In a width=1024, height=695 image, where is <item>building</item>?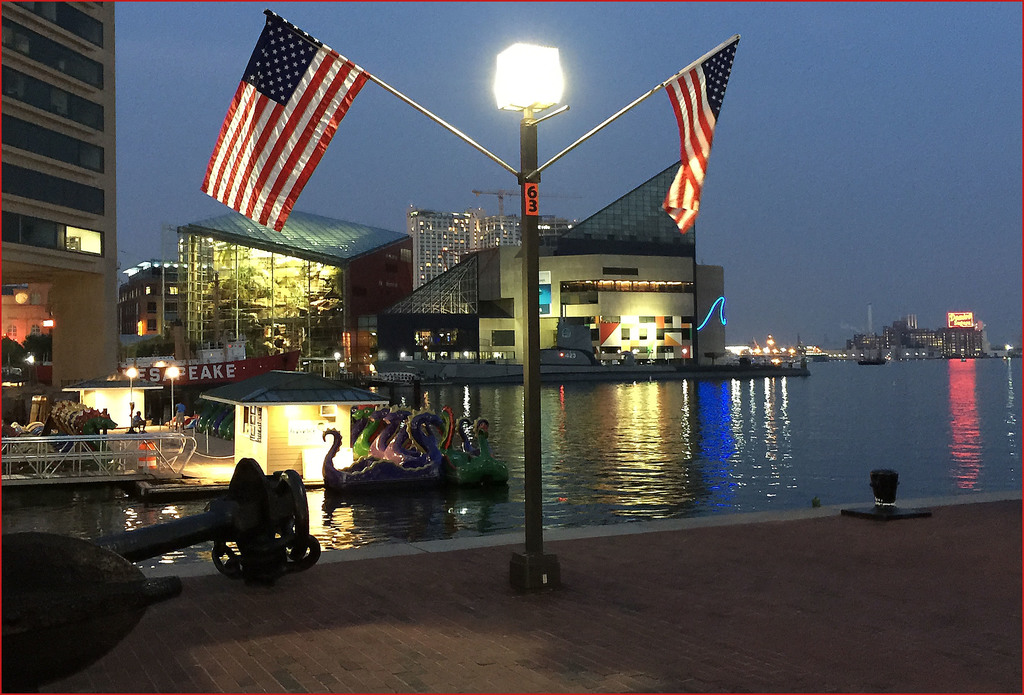
rect(0, 0, 120, 388).
